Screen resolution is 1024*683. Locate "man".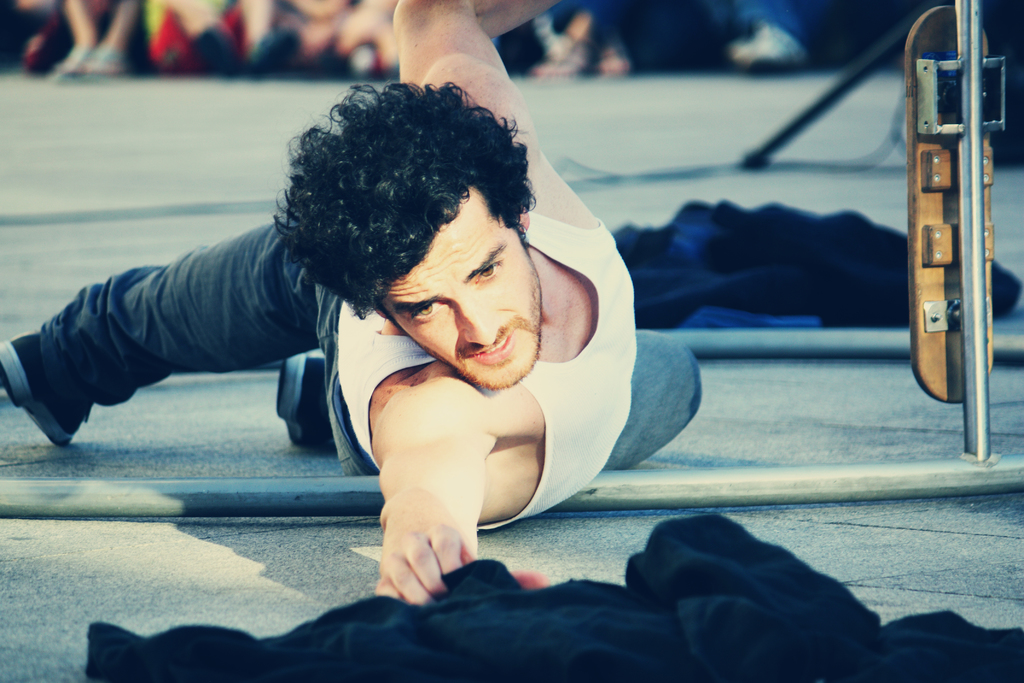
<region>0, 0, 705, 605</region>.
